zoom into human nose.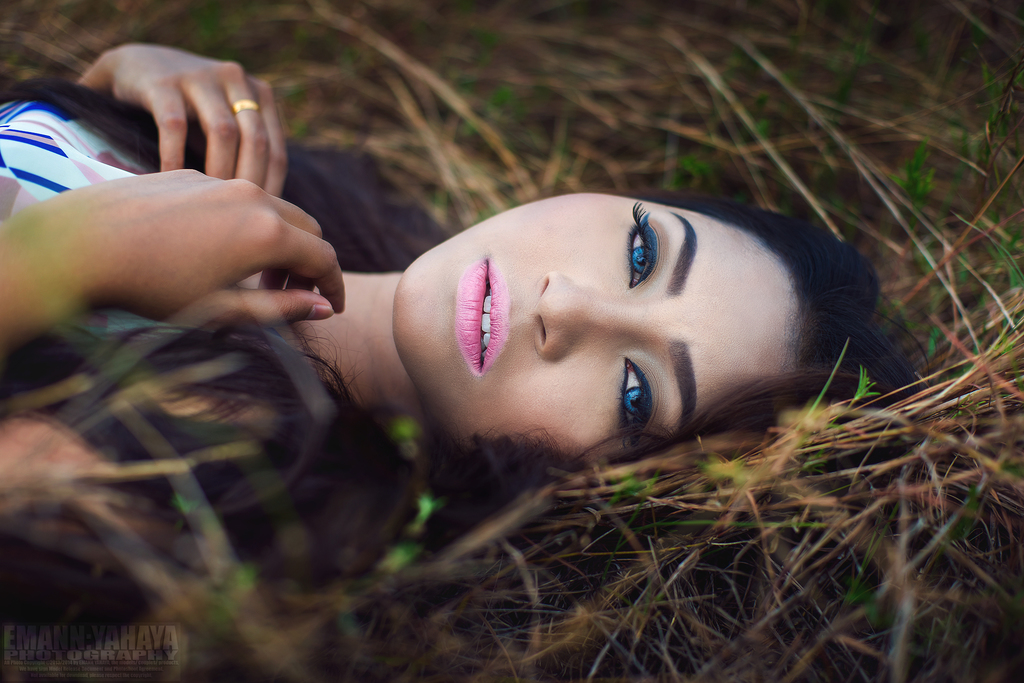
Zoom target: (x1=529, y1=268, x2=644, y2=358).
